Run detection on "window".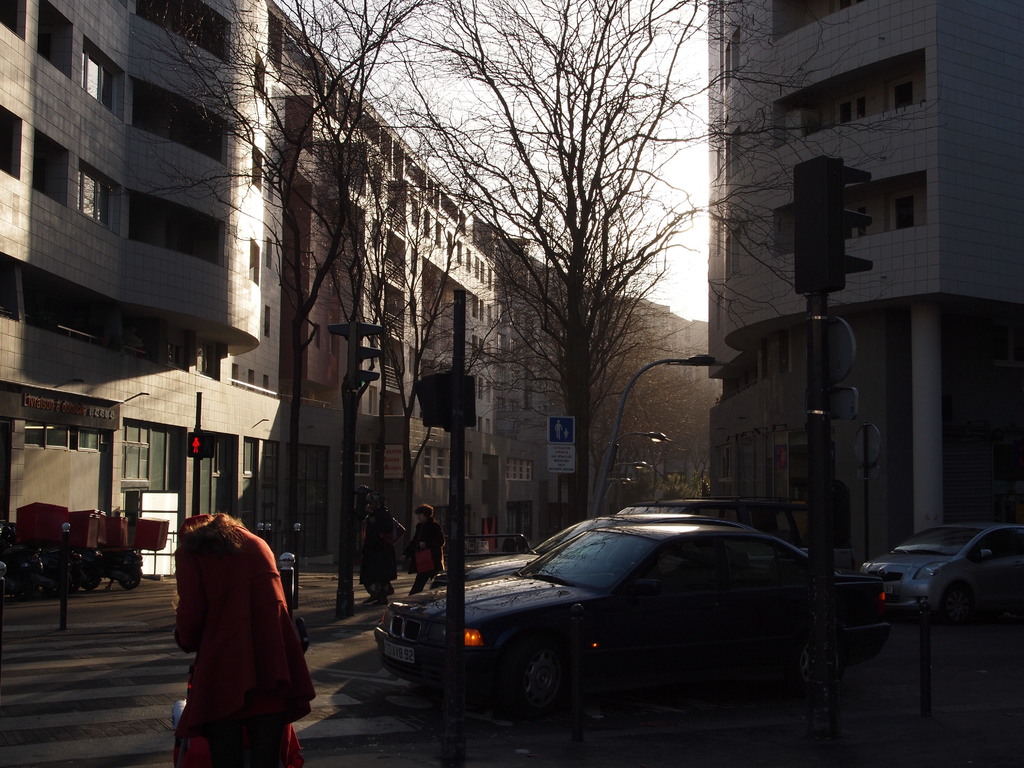
Result: [left=316, top=320, right=320, bottom=346].
